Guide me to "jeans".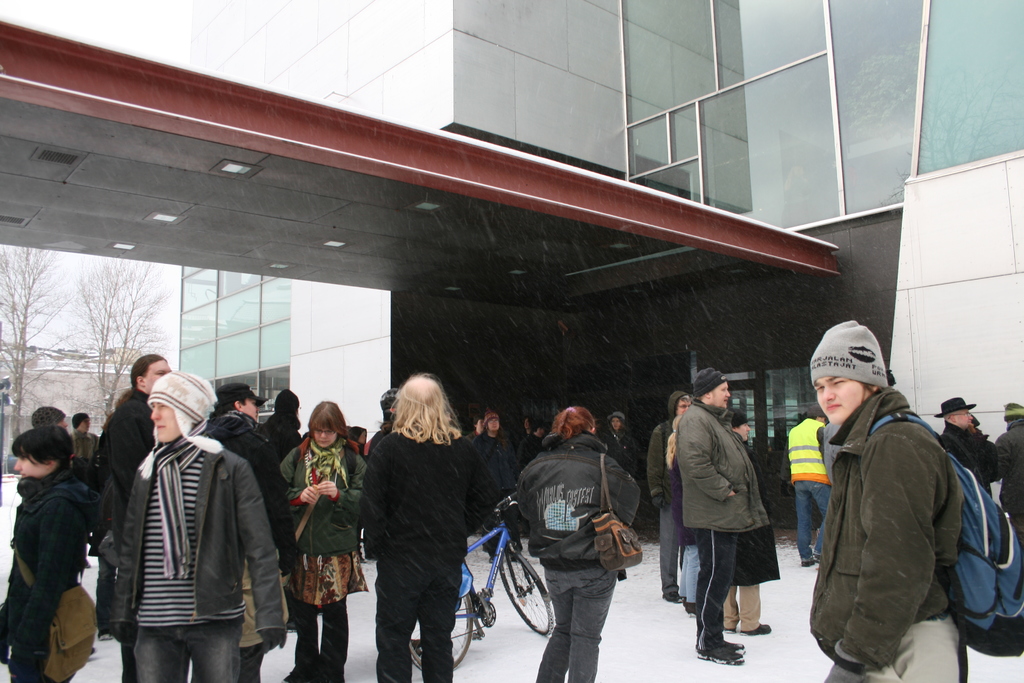
Guidance: left=714, top=586, right=764, bottom=635.
